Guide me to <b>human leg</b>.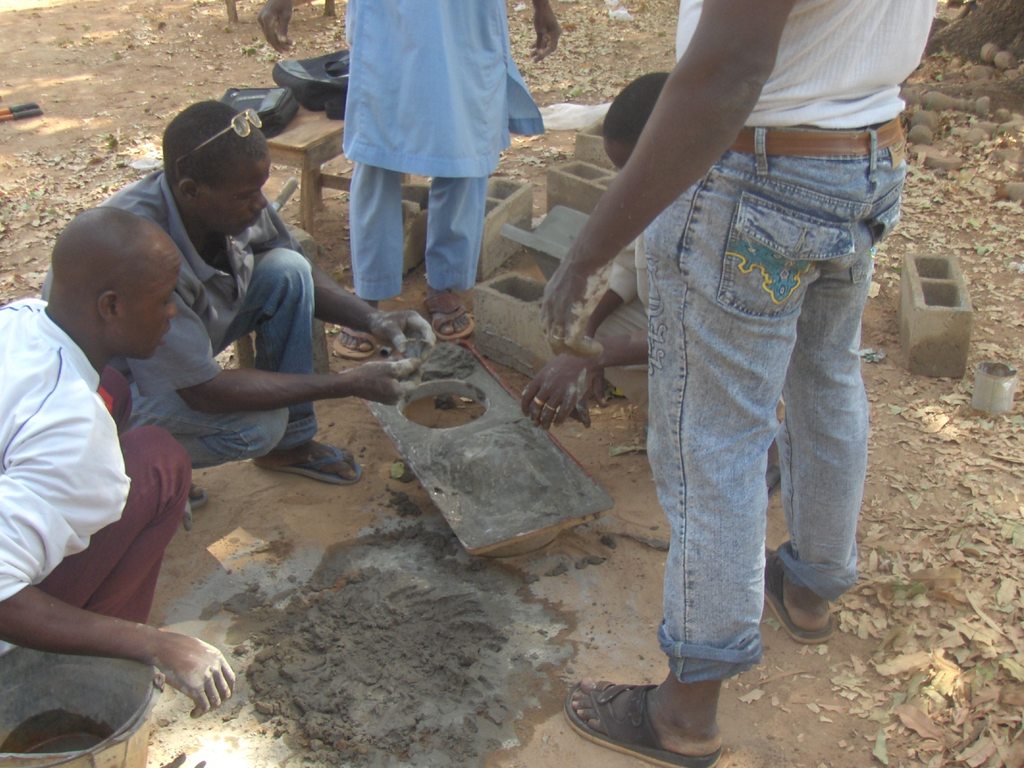
Guidance: (225,246,362,495).
